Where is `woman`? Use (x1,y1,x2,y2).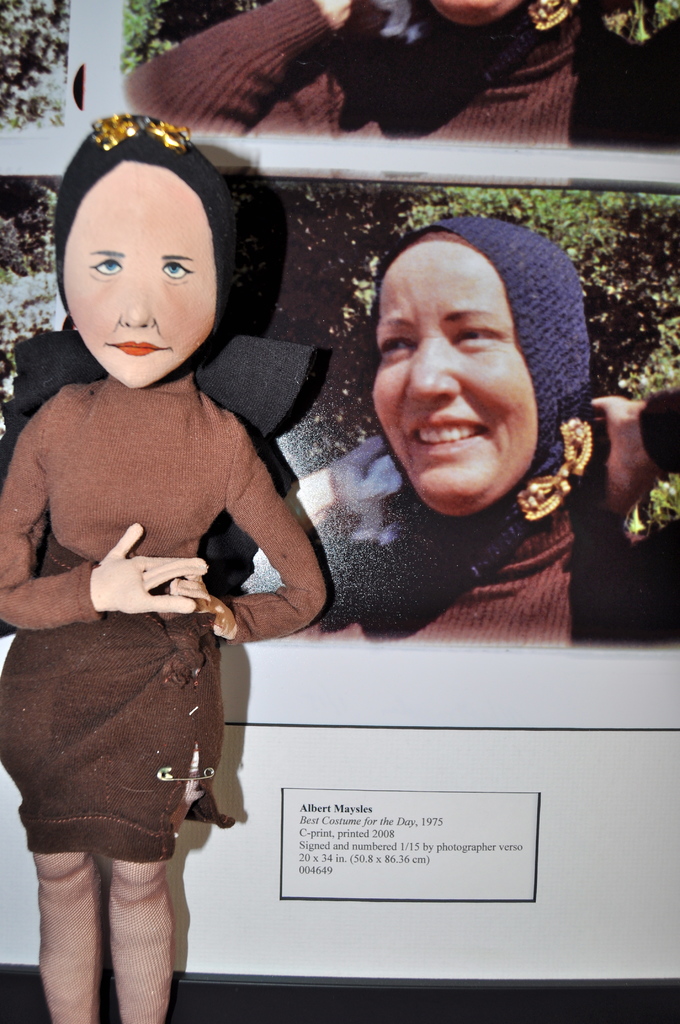
(0,113,337,1023).
